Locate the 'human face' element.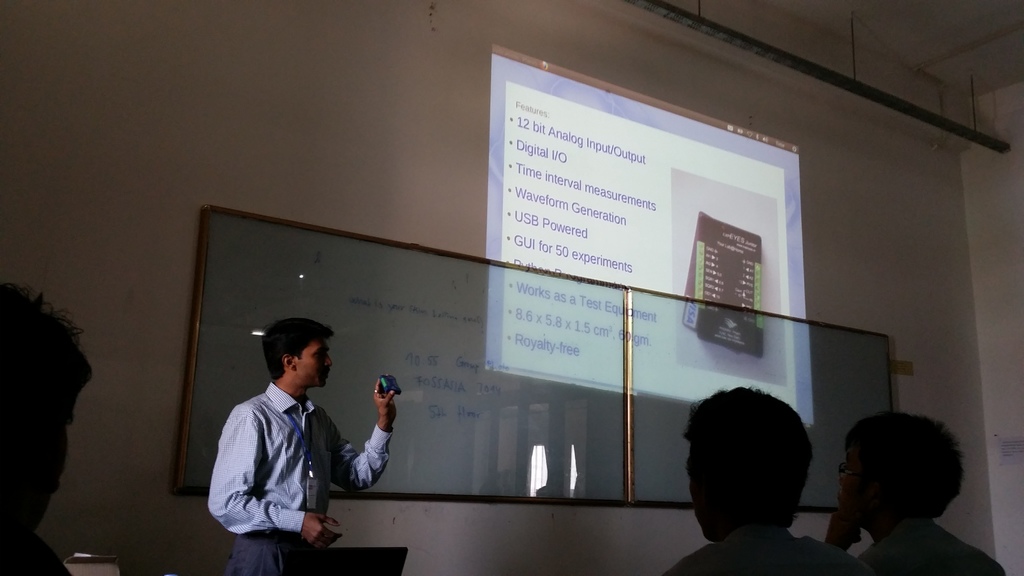
Element bbox: bbox(293, 334, 332, 388).
